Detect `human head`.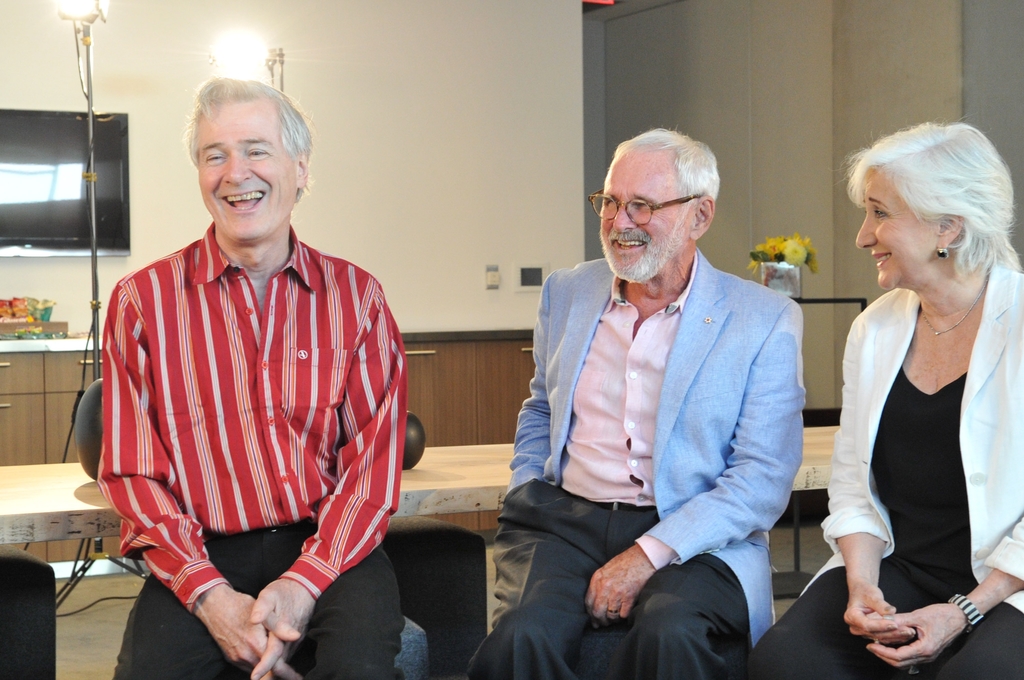
Detected at 593 127 720 286.
